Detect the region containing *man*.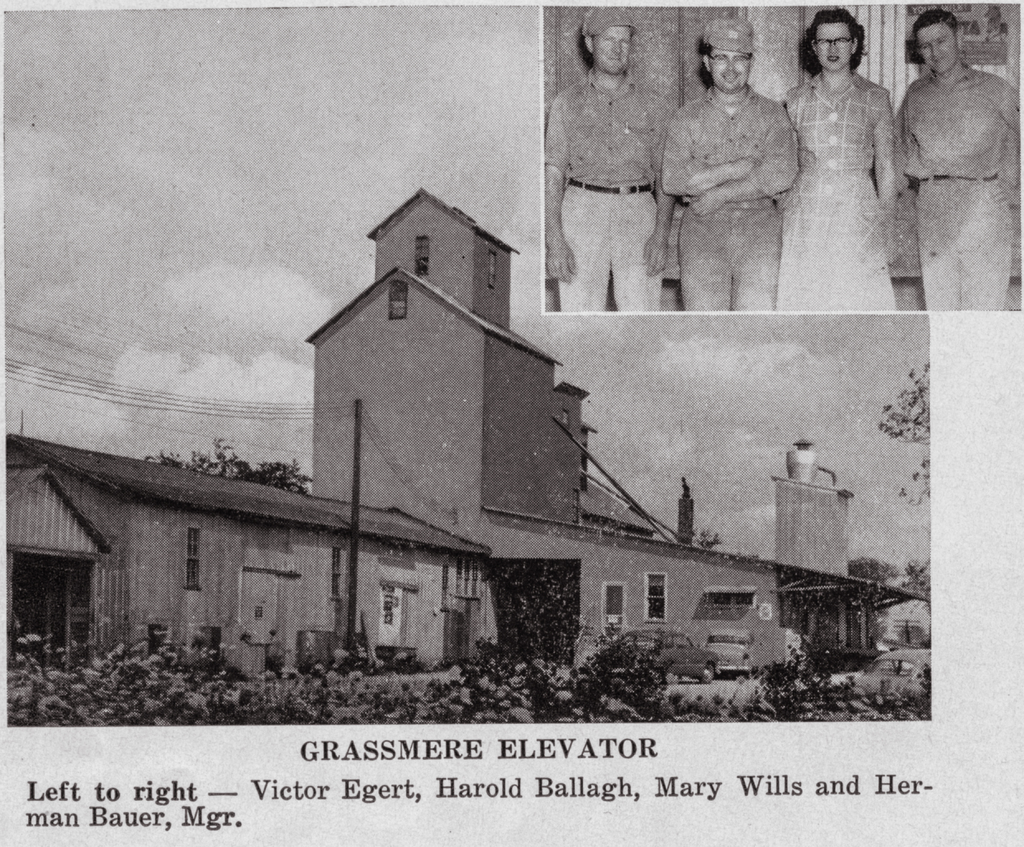
BBox(542, 10, 676, 313).
